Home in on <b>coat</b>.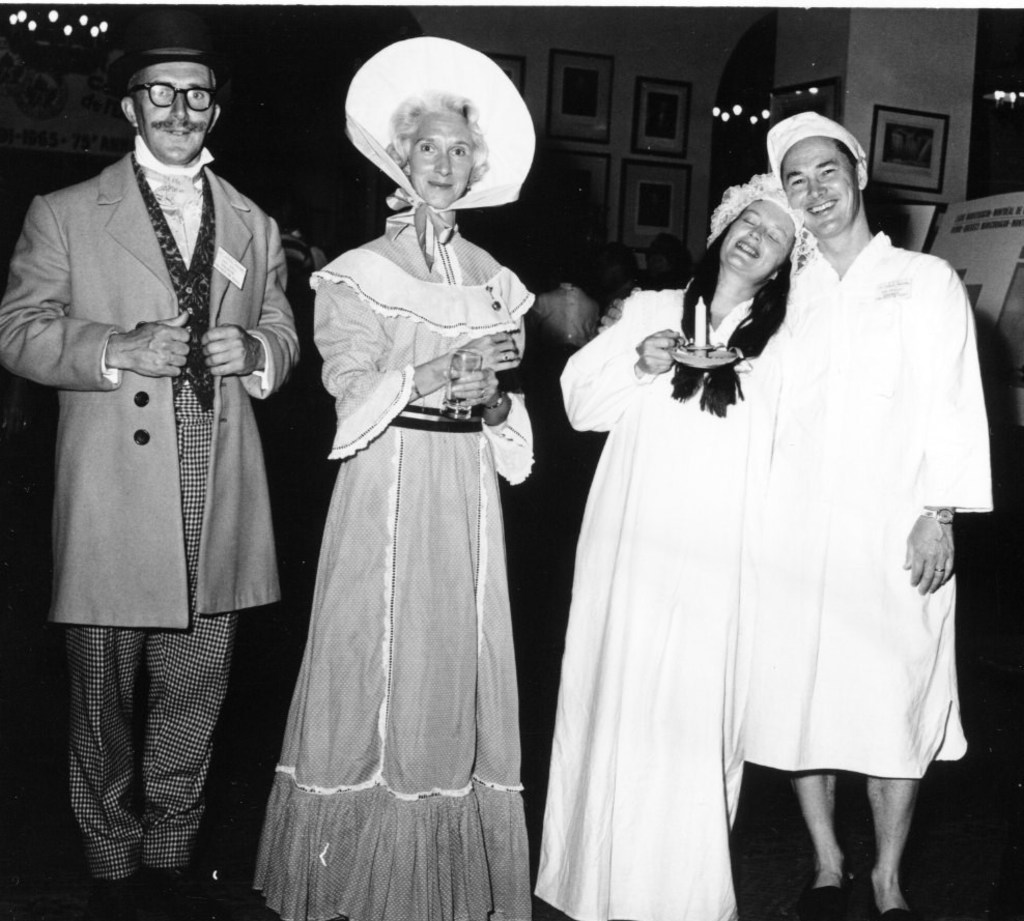
Homed in at <region>30, 186, 258, 687</region>.
